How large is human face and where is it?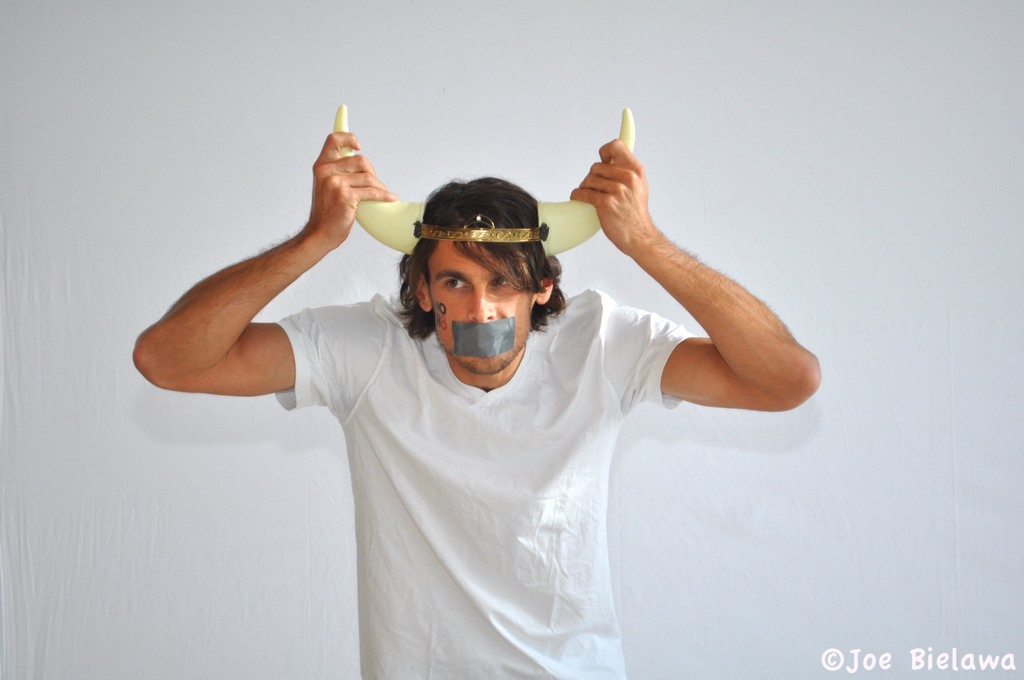
Bounding box: bbox(428, 241, 532, 371).
